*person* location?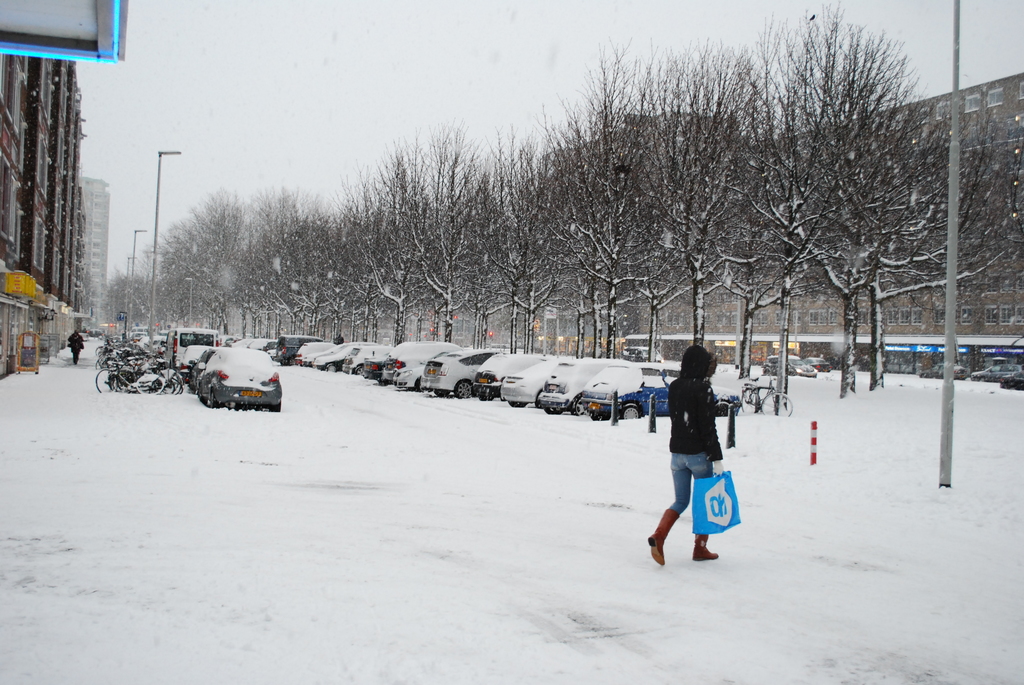
(x1=67, y1=328, x2=83, y2=366)
